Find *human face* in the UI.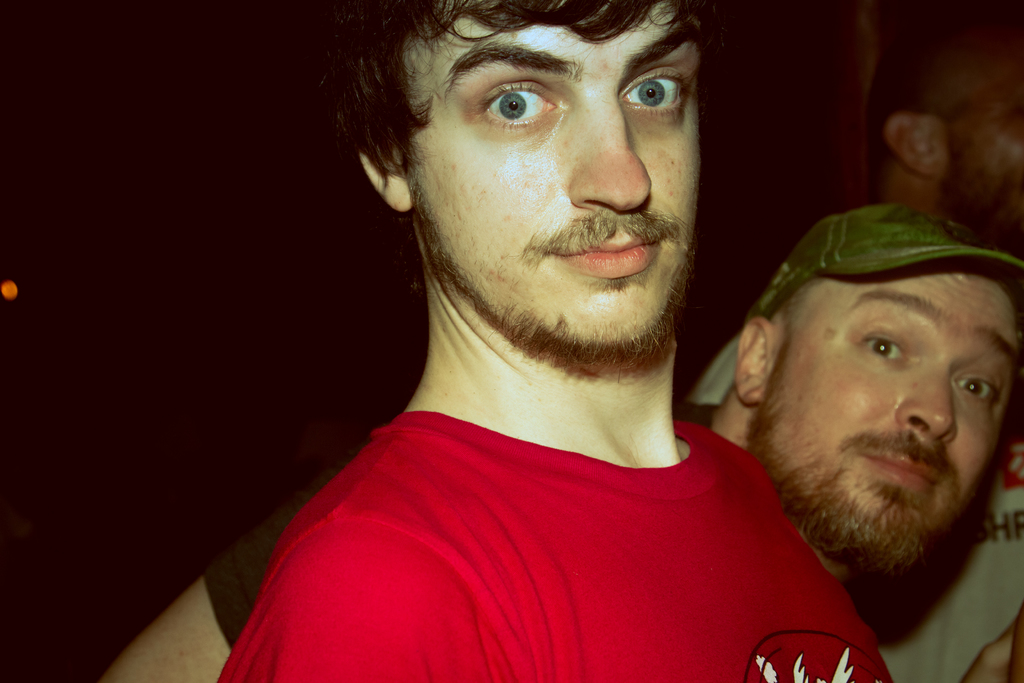
UI element at <bbox>931, 40, 1023, 238</bbox>.
